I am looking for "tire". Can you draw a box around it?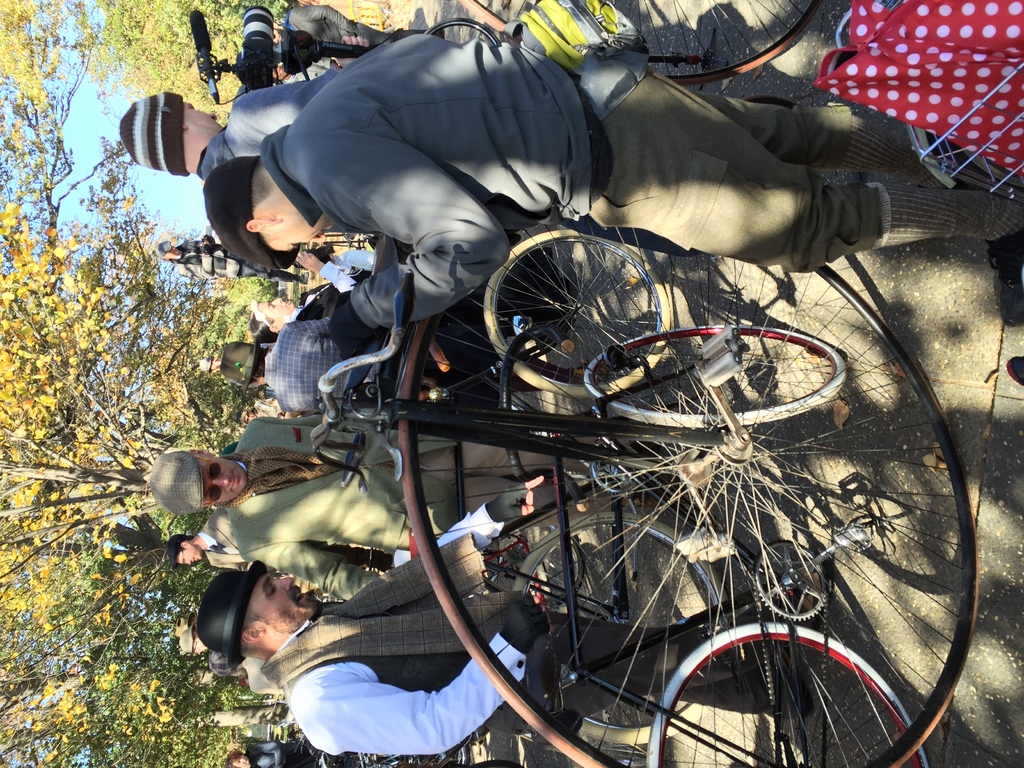
Sure, the bounding box is region(586, 322, 859, 428).
